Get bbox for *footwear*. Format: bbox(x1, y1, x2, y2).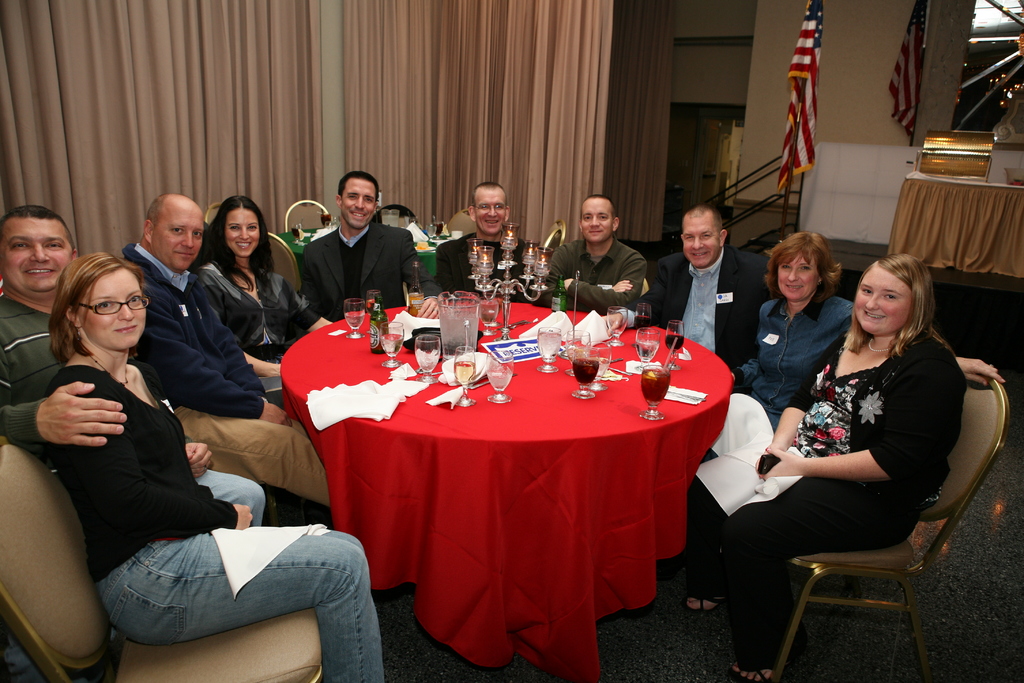
bbox(687, 592, 723, 616).
